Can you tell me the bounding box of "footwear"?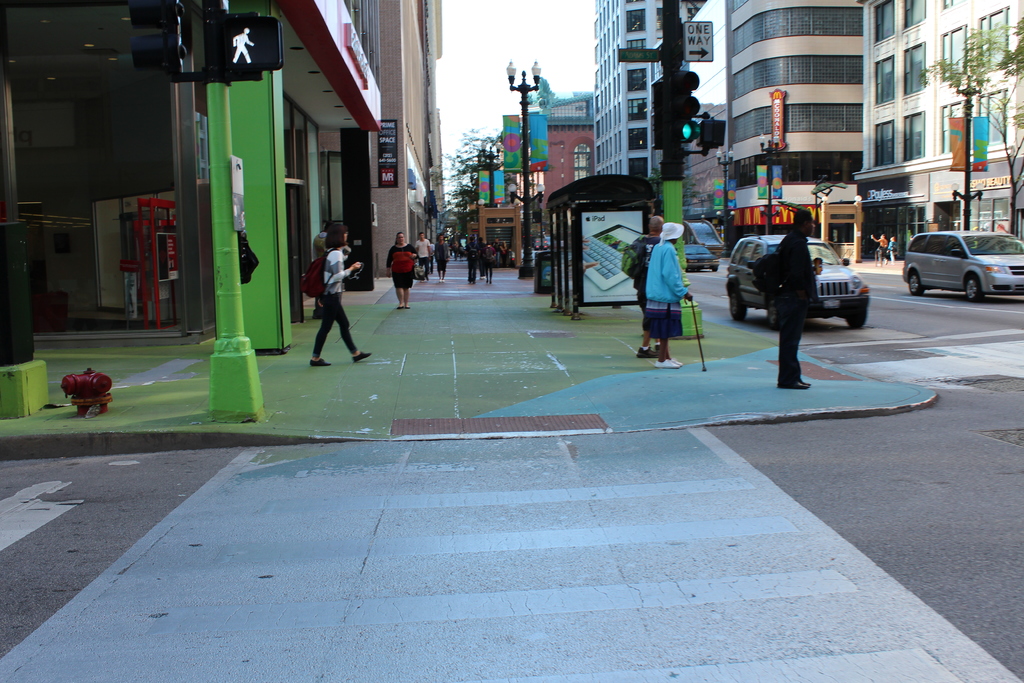
box=[640, 345, 657, 358].
